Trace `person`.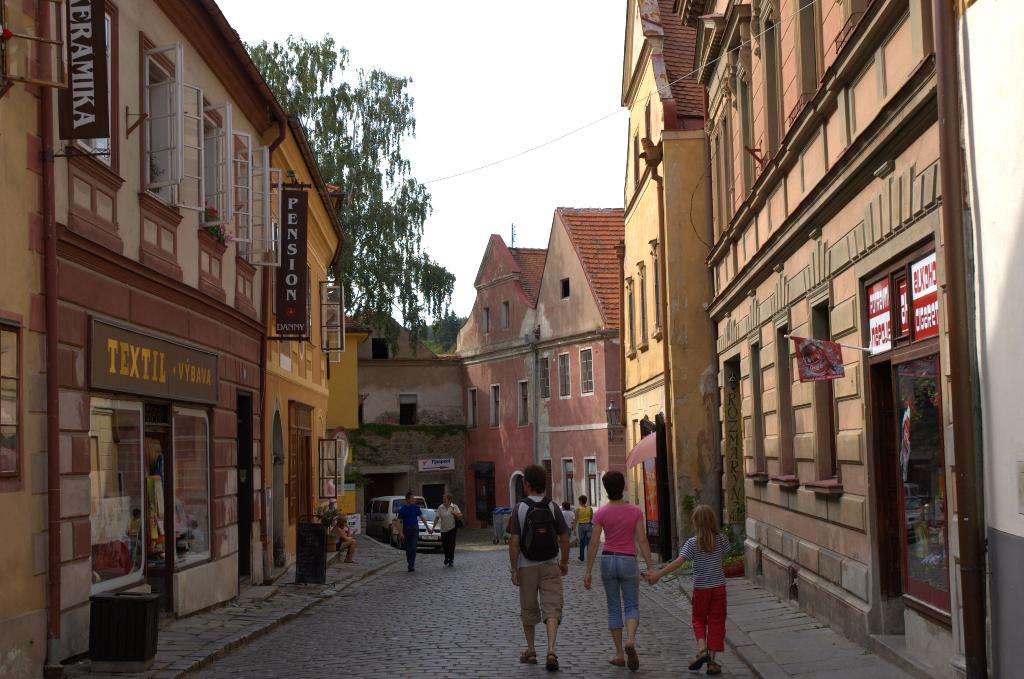
Traced to left=495, top=460, right=574, bottom=678.
